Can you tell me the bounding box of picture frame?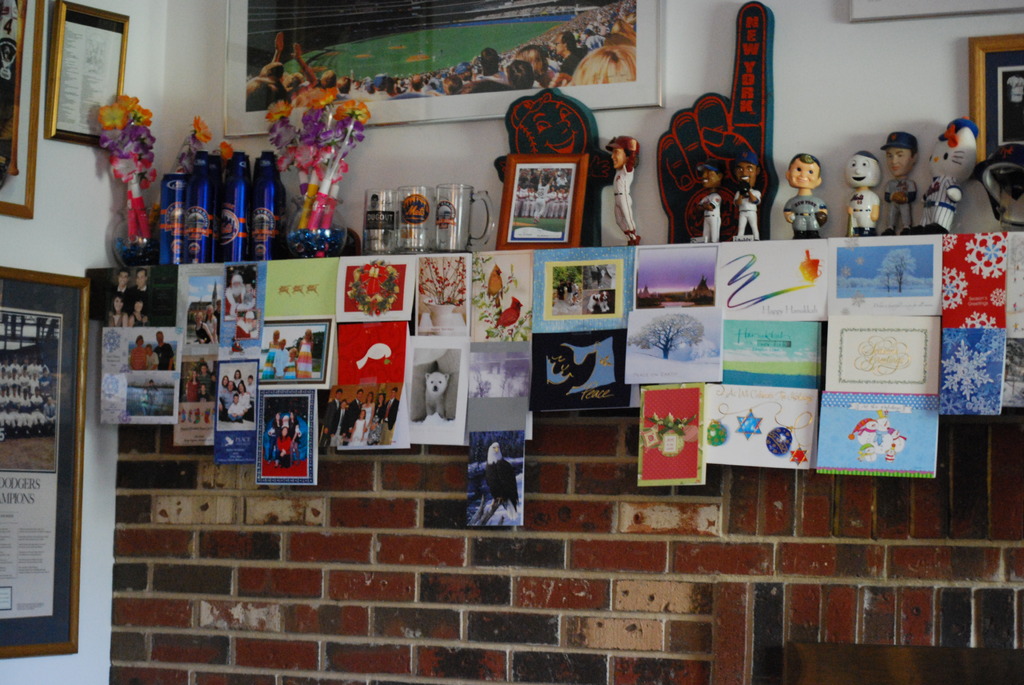
x1=970, y1=33, x2=1023, y2=168.
